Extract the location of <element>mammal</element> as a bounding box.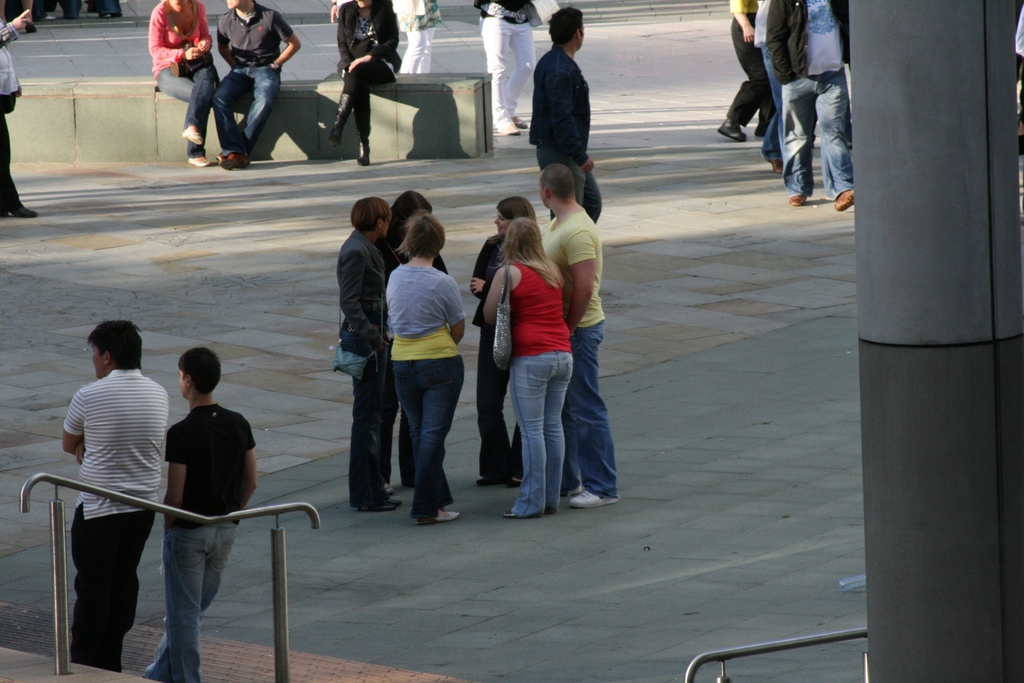
pyautogui.locateOnScreen(386, 0, 441, 76).
